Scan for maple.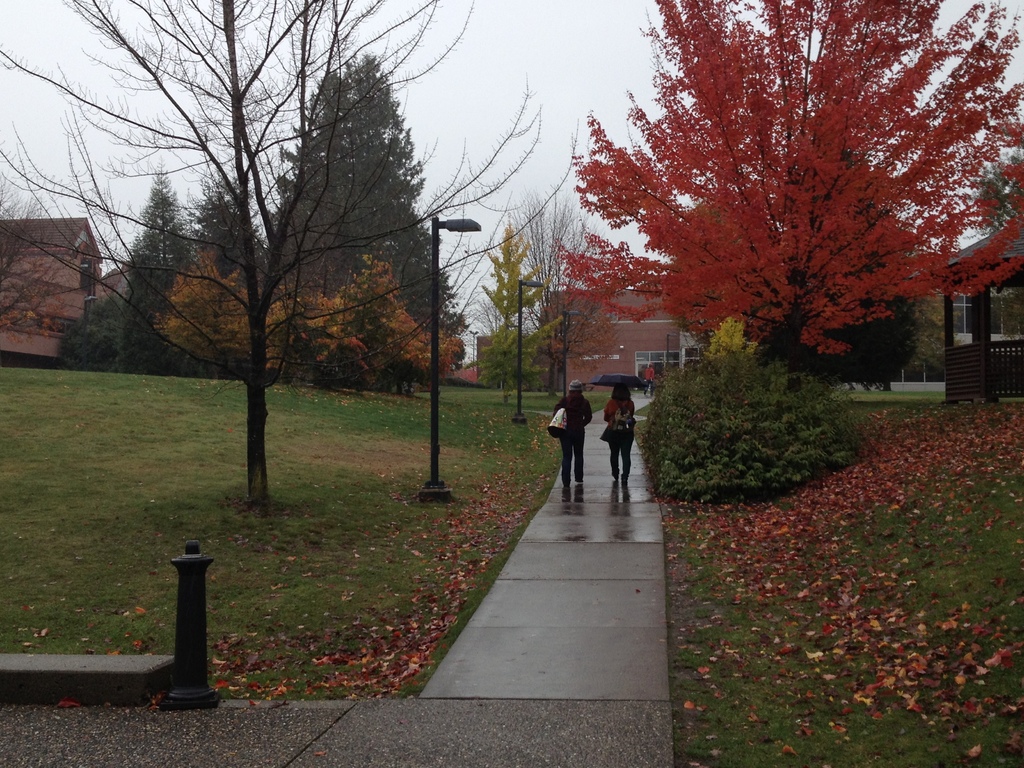
Scan result: x1=109, y1=167, x2=196, y2=374.
